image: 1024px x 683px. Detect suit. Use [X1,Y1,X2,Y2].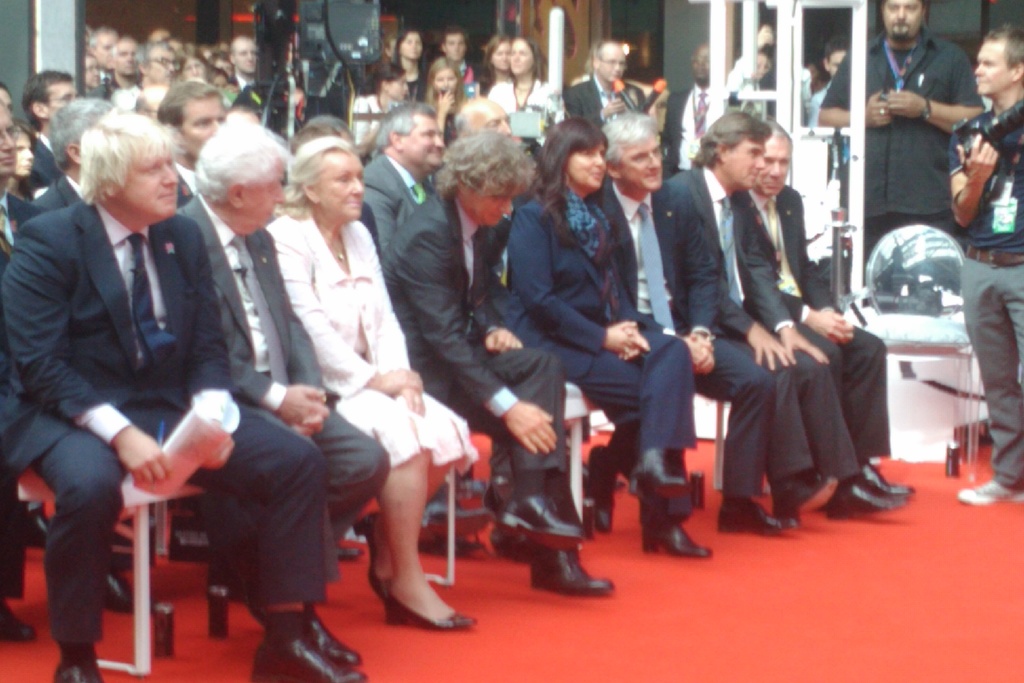
[0,195,35,255].
